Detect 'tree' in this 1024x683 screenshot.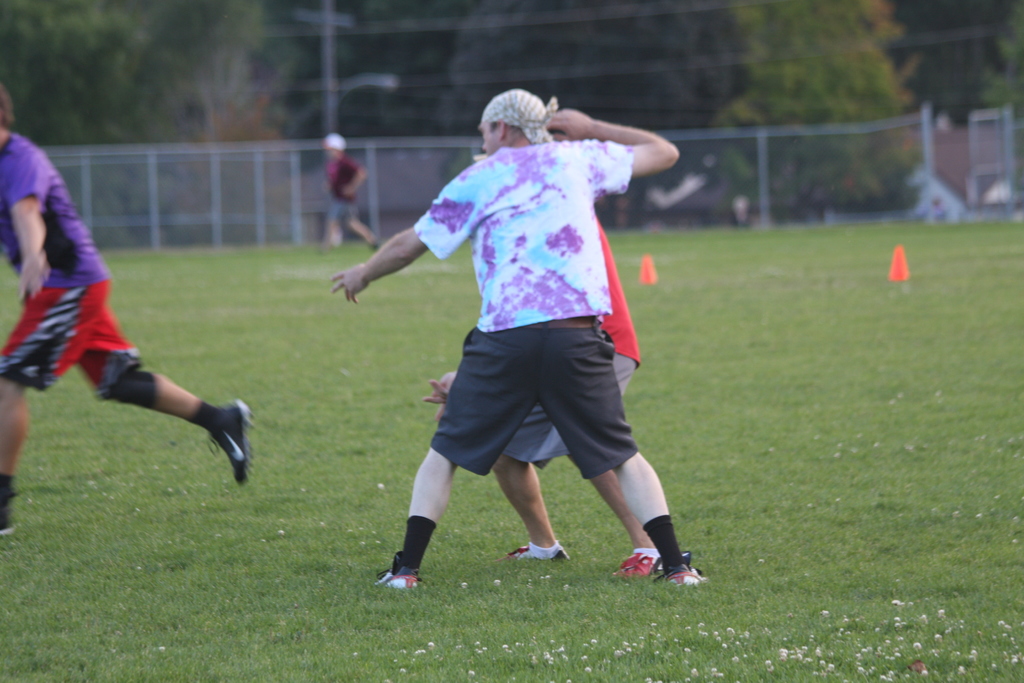
Detection: bbox(698, 0, 929, 219).
